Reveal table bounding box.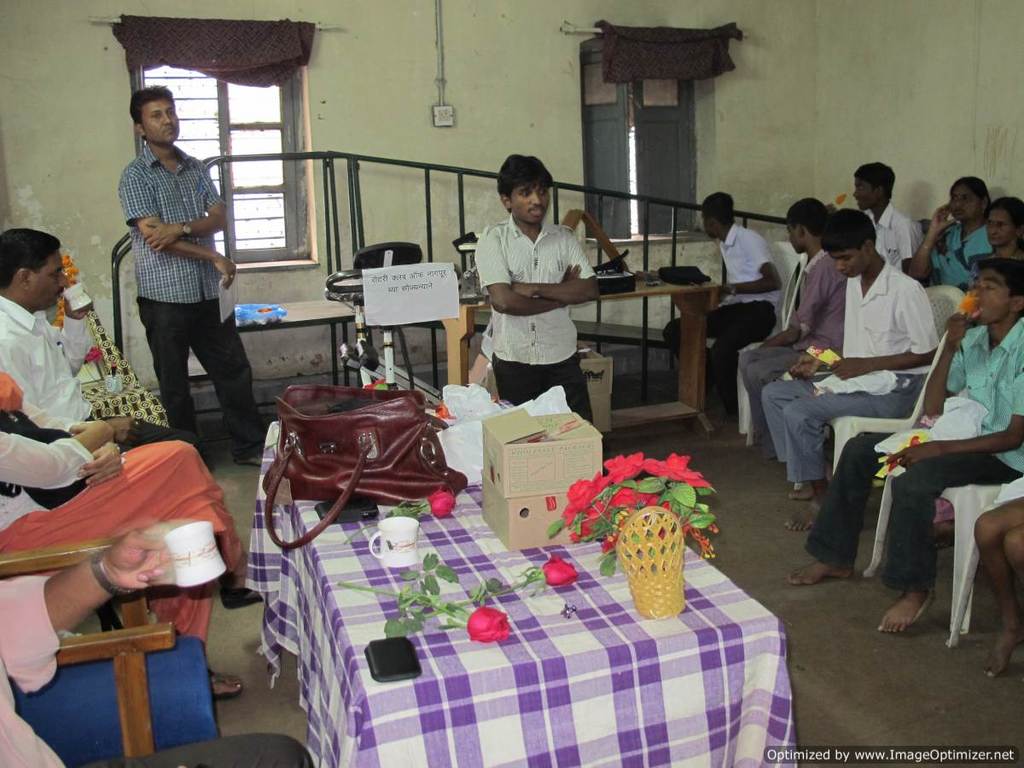
Revealed: [438,267,721,439].
